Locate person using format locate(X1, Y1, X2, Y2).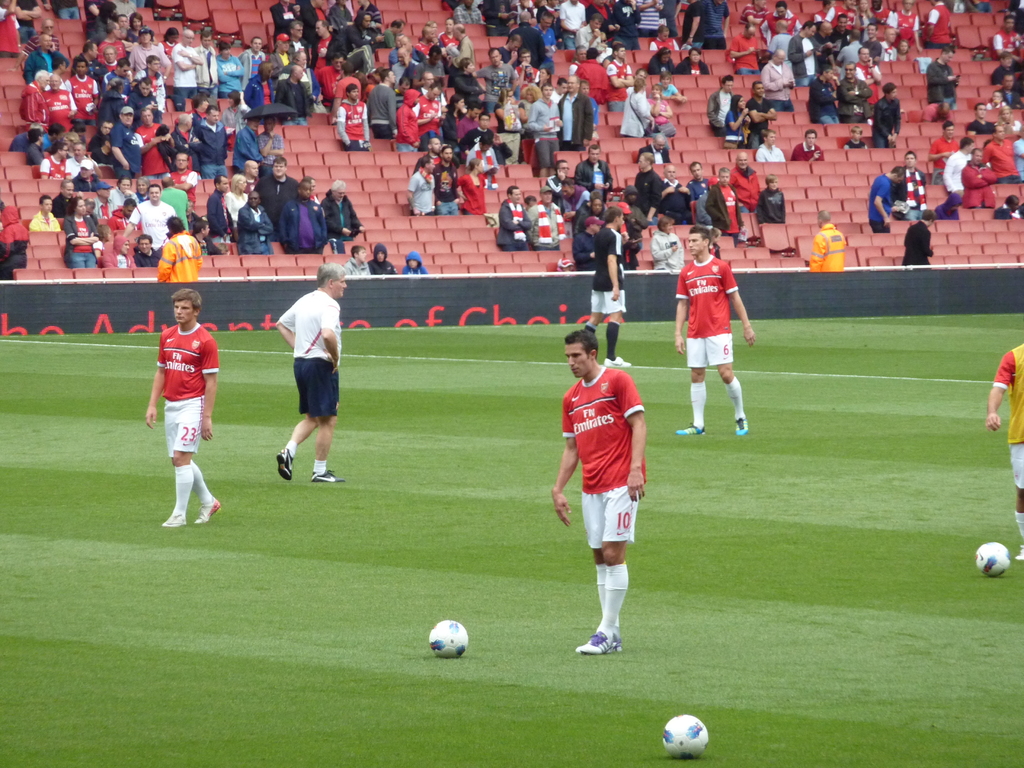
locate(0, 207, 28, 283).
